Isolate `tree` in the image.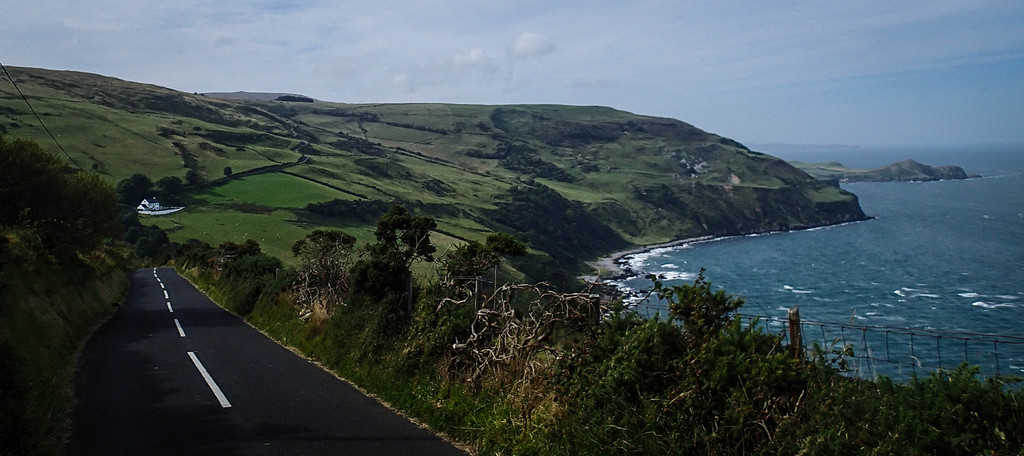
Isolated region: 374:206:440:266.
